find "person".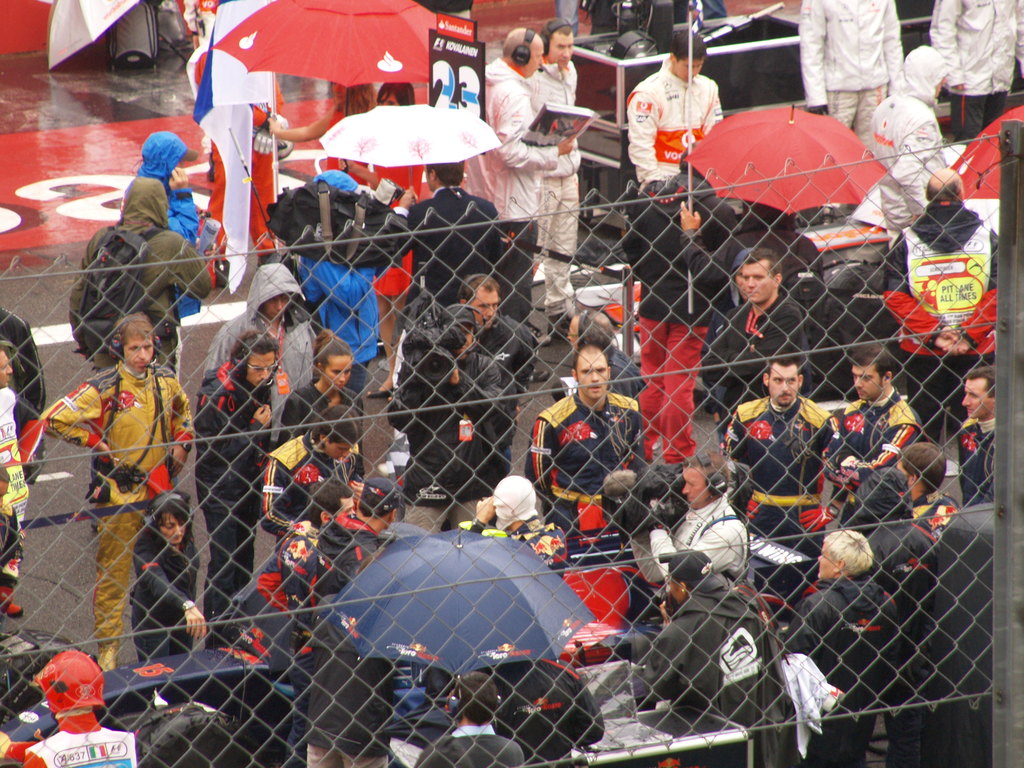
crop(522, 335, 650, 564).
